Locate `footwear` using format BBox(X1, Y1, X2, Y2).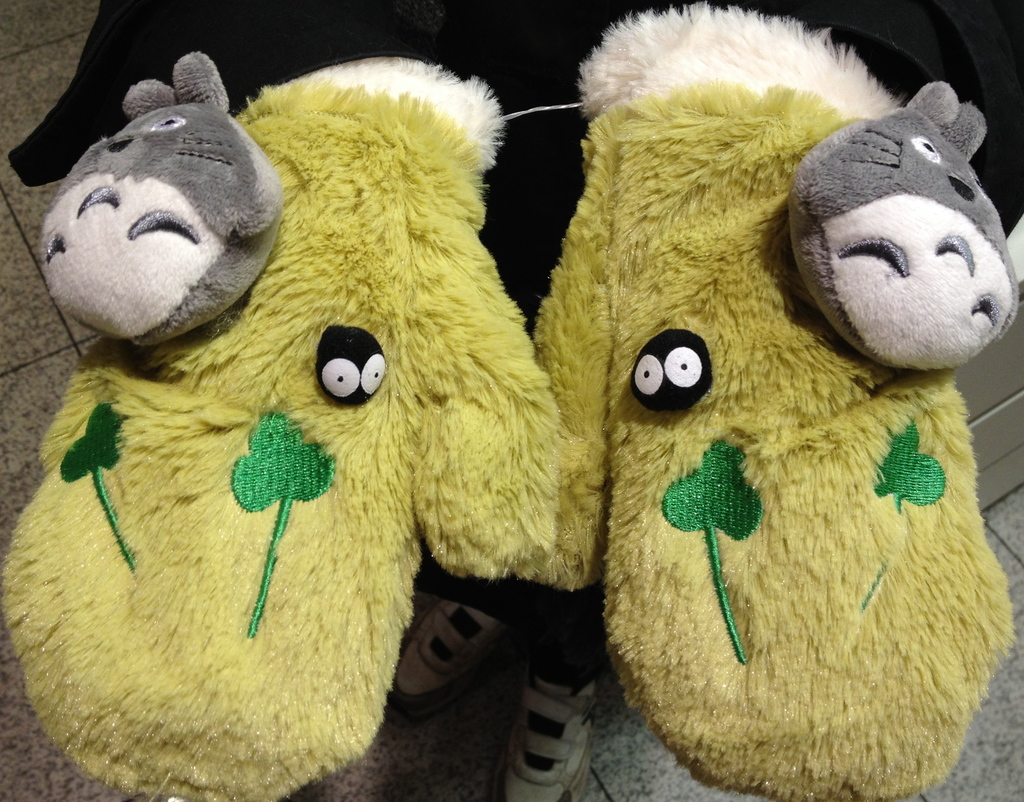
BBox(393, 598, 516, 697).
